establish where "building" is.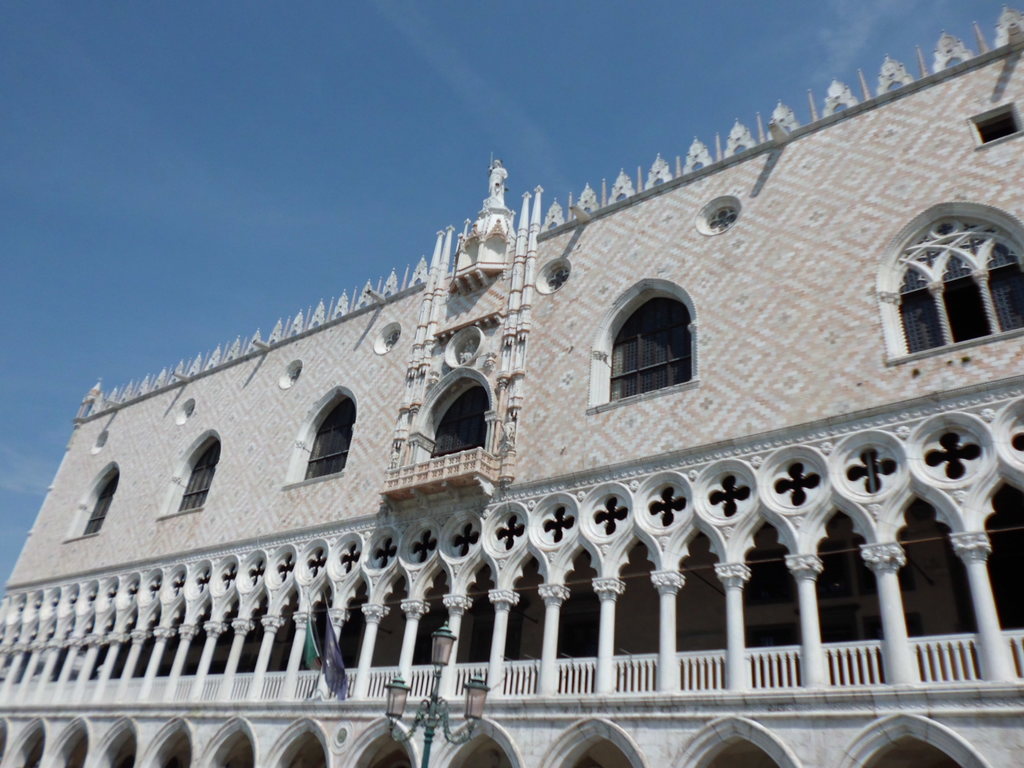
Established at <box>0,2,1023,767</box>.
